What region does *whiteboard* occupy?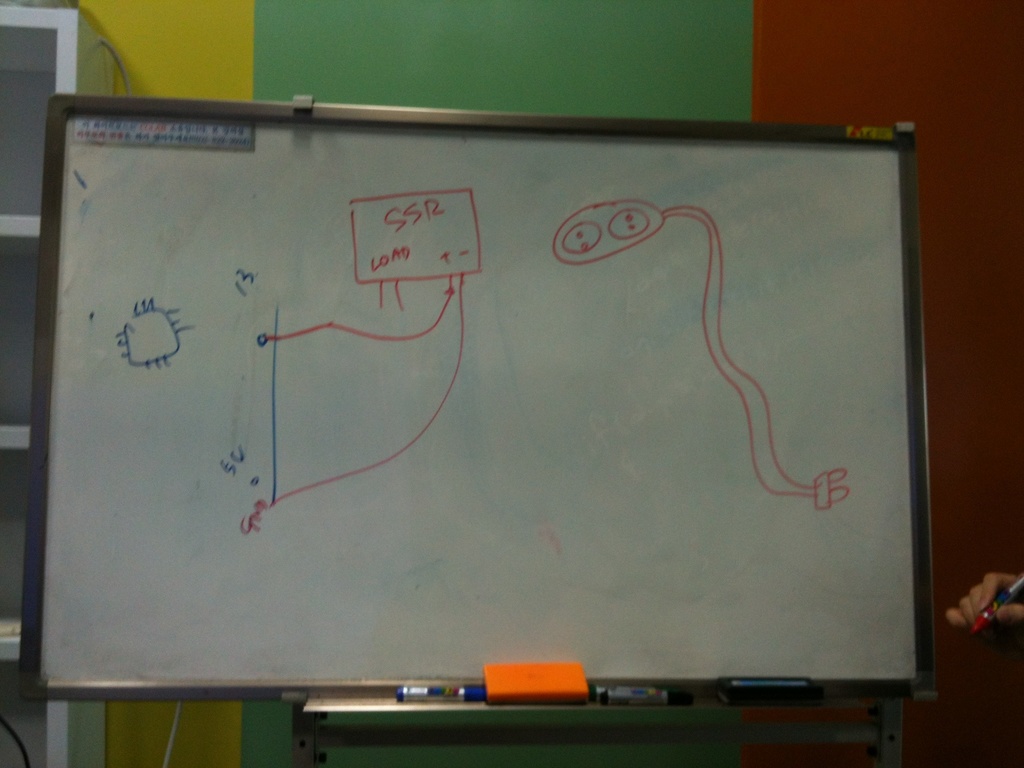
box(22, 93, 943, 703).
